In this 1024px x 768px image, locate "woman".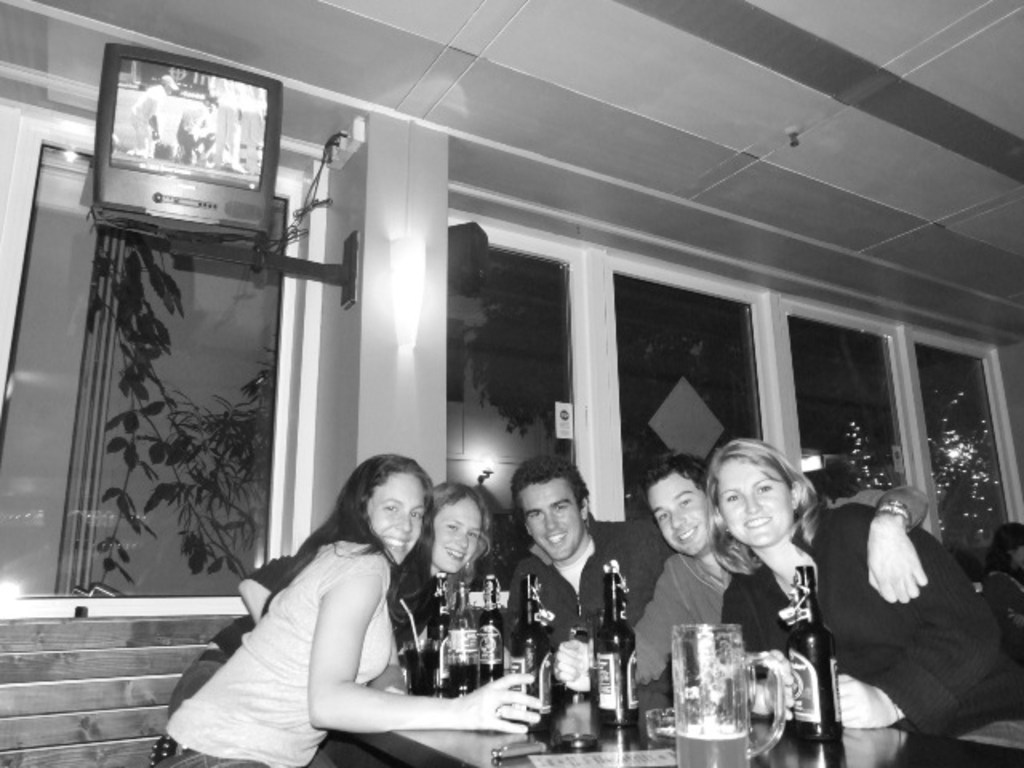
Bounding box: region(976, 514, 1022, 659).
